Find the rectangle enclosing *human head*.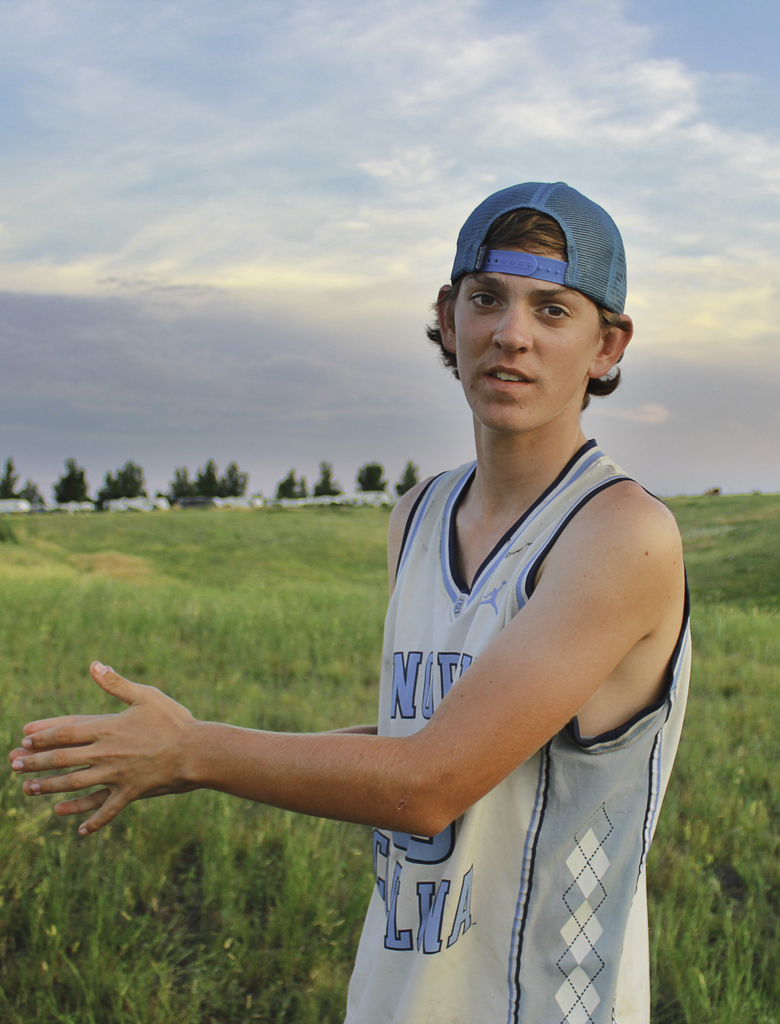
457:202:626:343.
